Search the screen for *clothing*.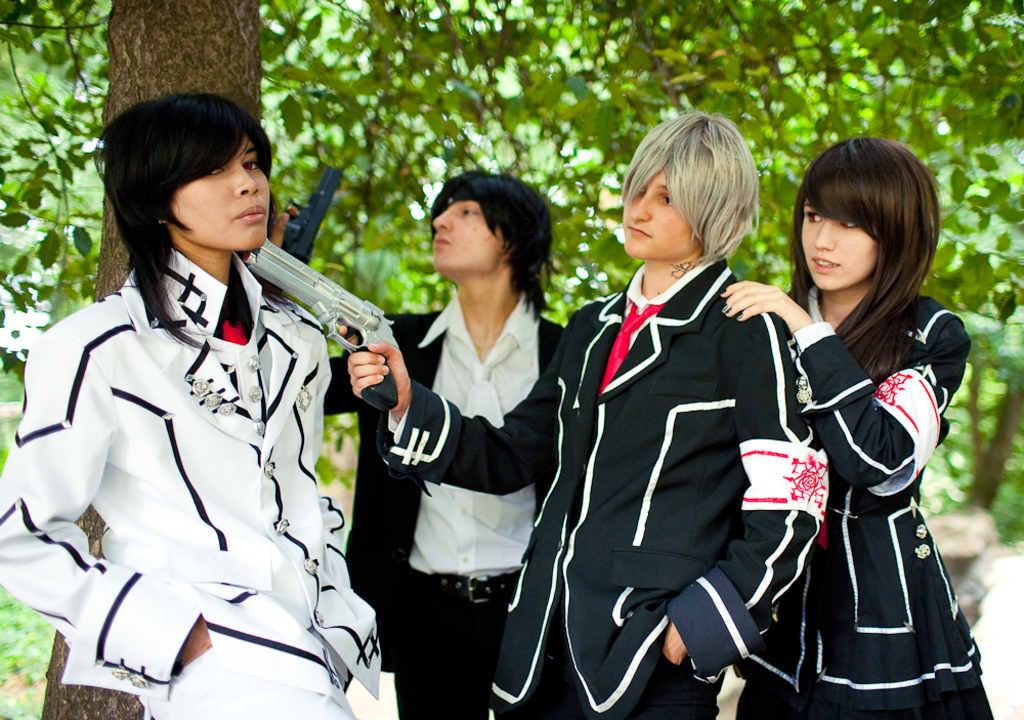
Found at 730,281,994,719.
